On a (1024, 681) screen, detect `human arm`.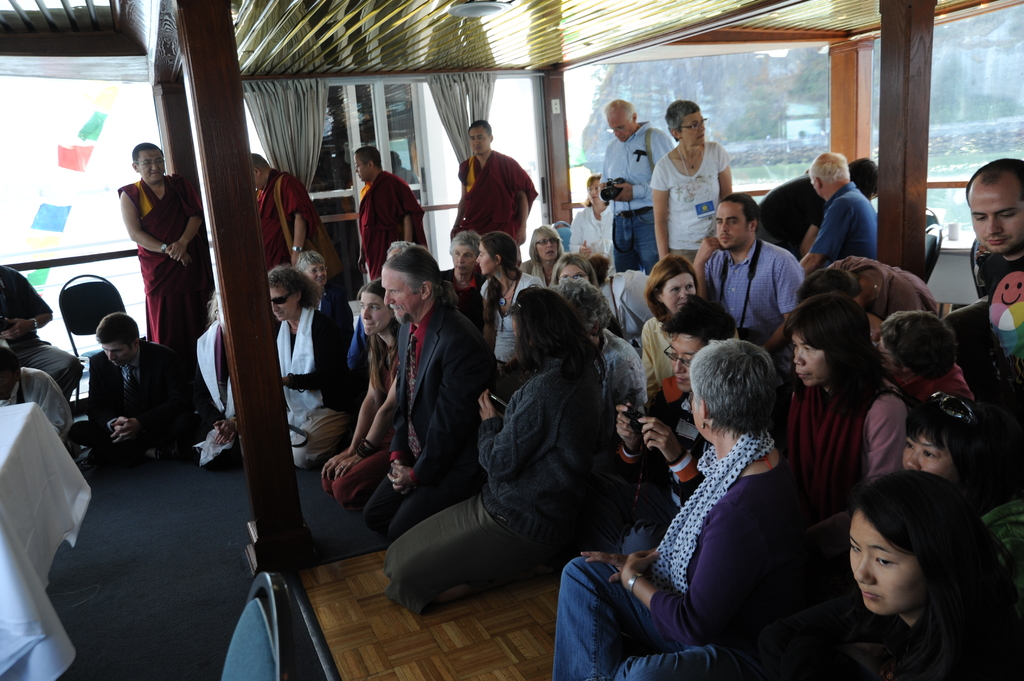
[108, 345, 190, 441].
